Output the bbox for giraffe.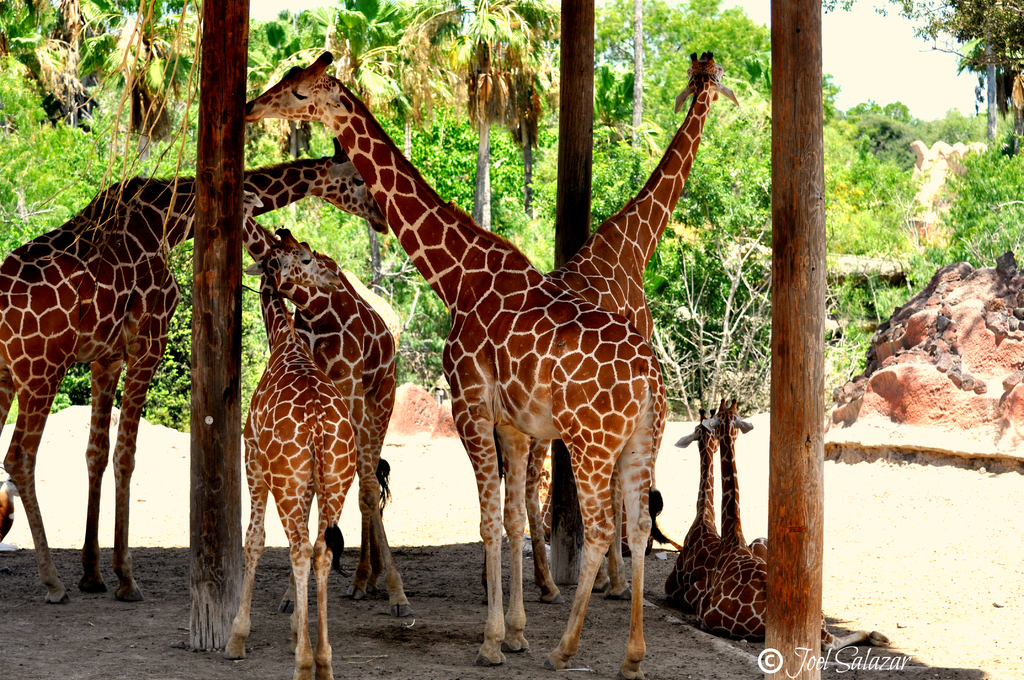
box=[660, 404, 780, 619].
